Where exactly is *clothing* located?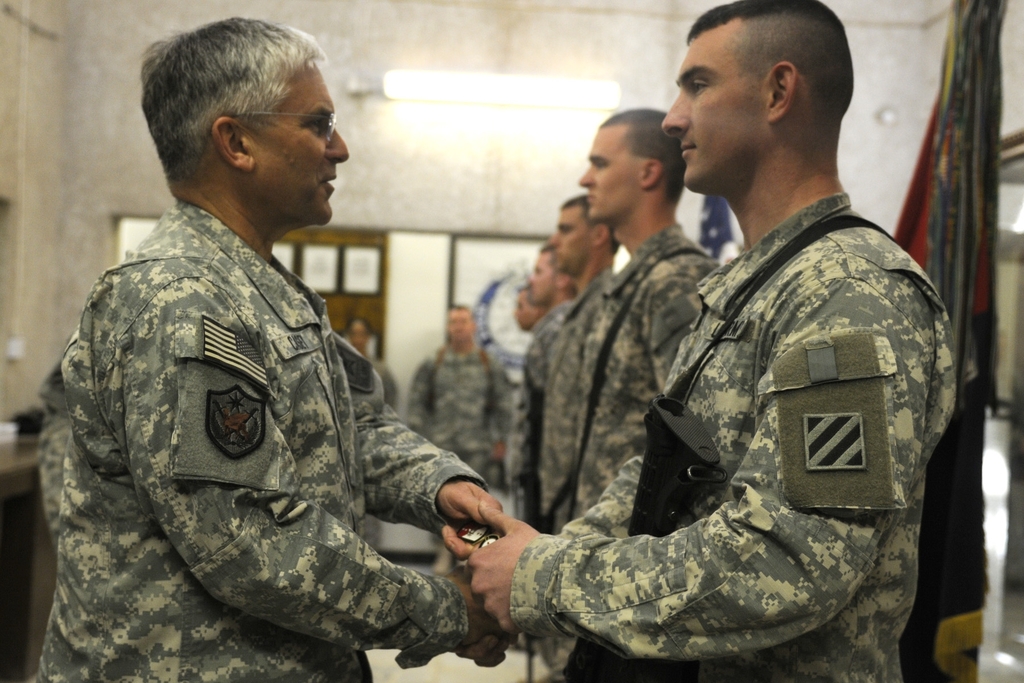
Its bounding box is {"left": 33, "top": 193, "right": 495, "bottom": 682}.
